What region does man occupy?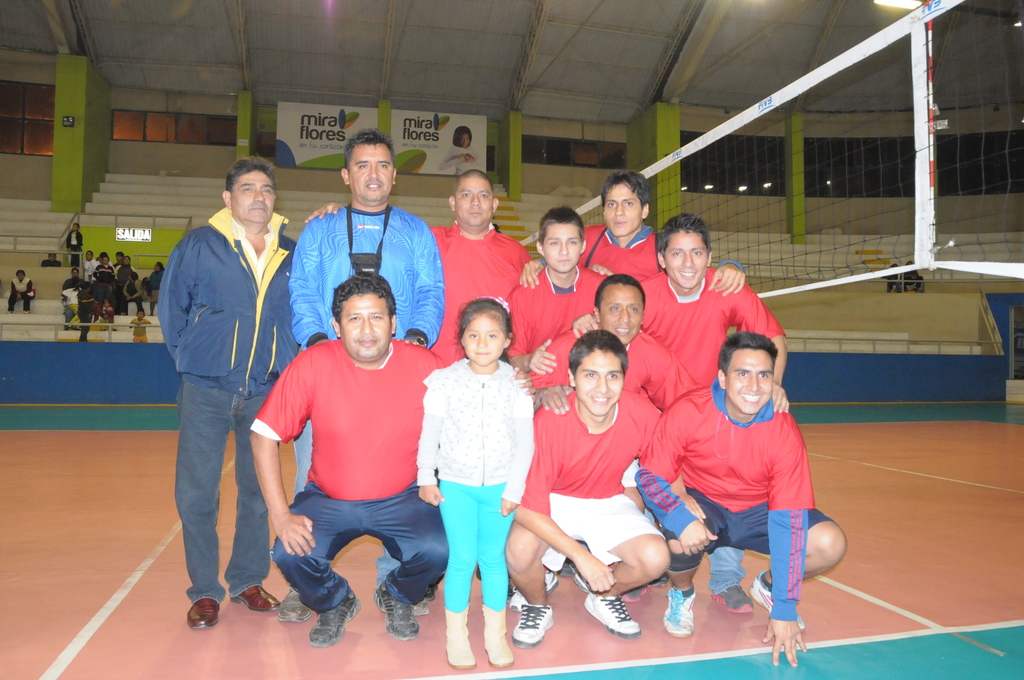
[left=109, top=258, right=141, bottom=305].
